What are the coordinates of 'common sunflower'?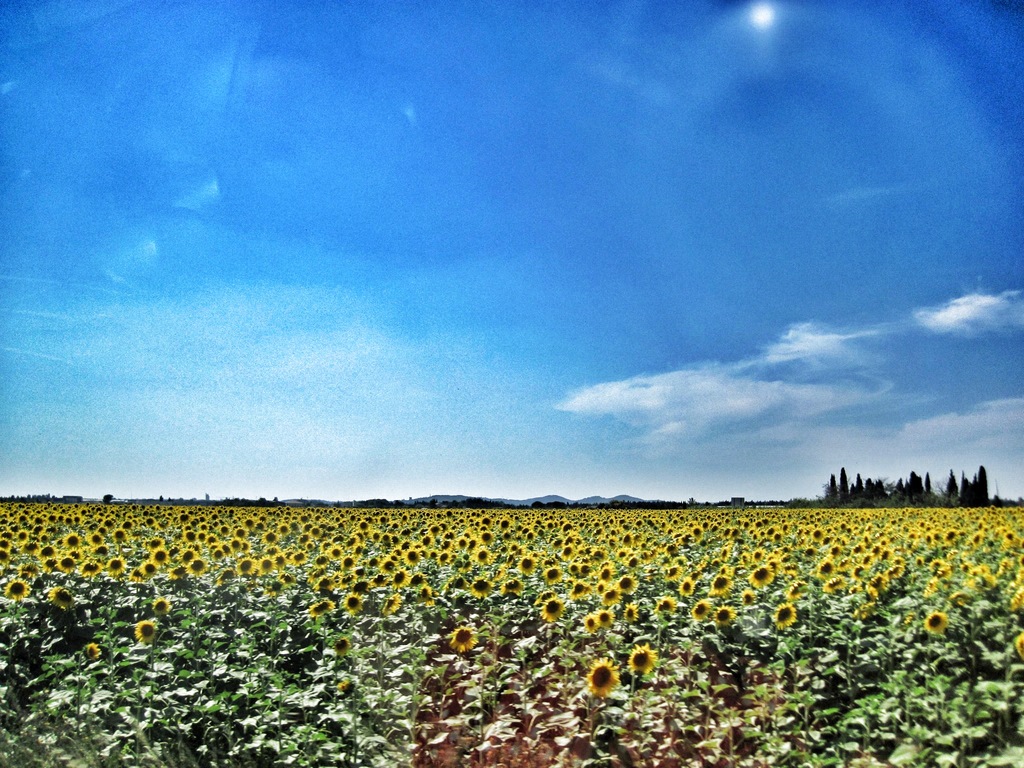
{"left": 136, "top": 617, "right": 154, "bottom": 644}.
